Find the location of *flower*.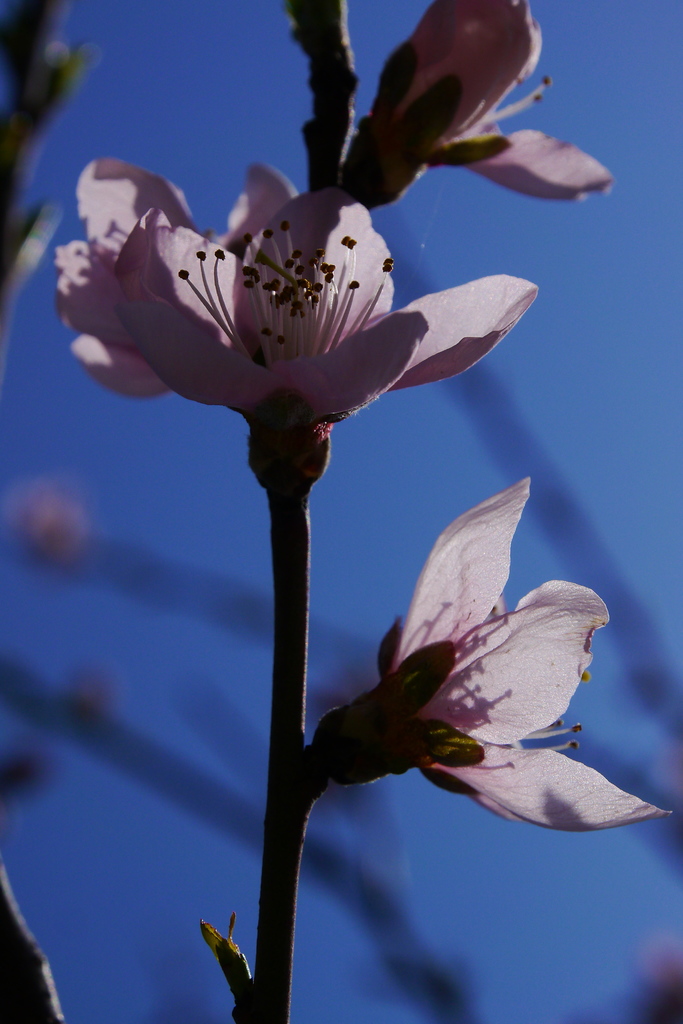
Location: 311, 476, 627, 860.
